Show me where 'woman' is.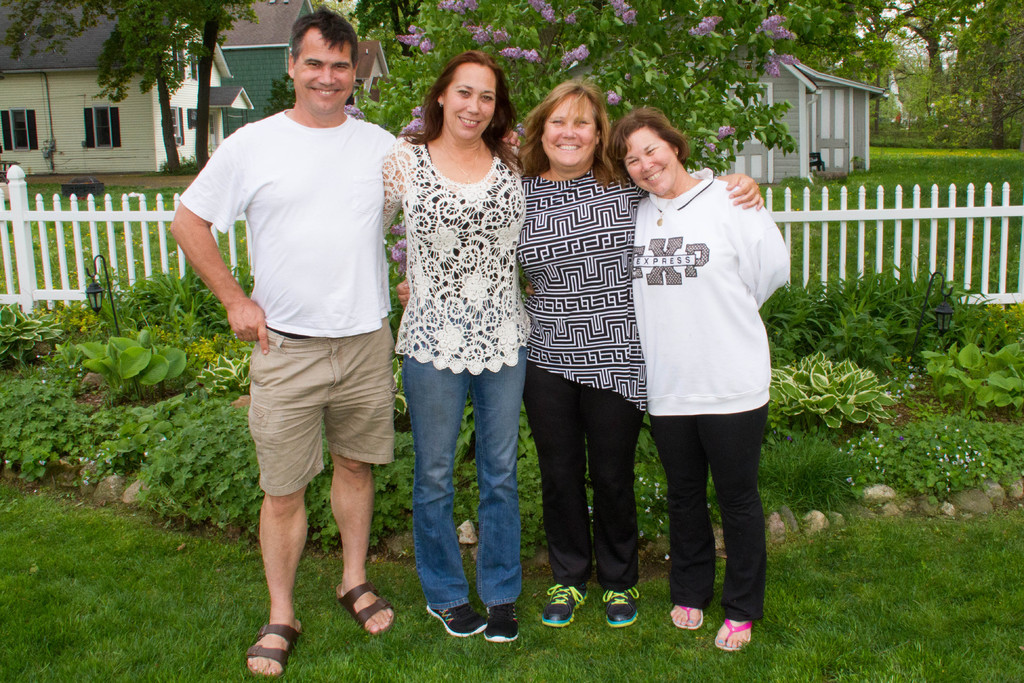
'woman' is at <region>631, 107, 788, 655</region>.
